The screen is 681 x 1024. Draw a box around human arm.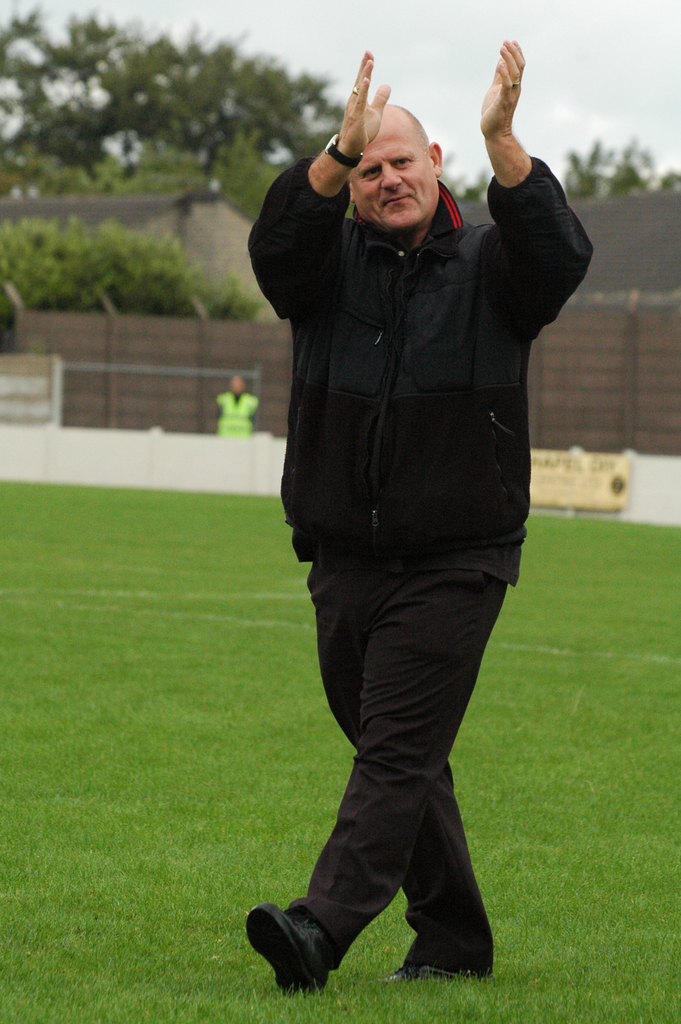
[473, 60, 586, 341].
